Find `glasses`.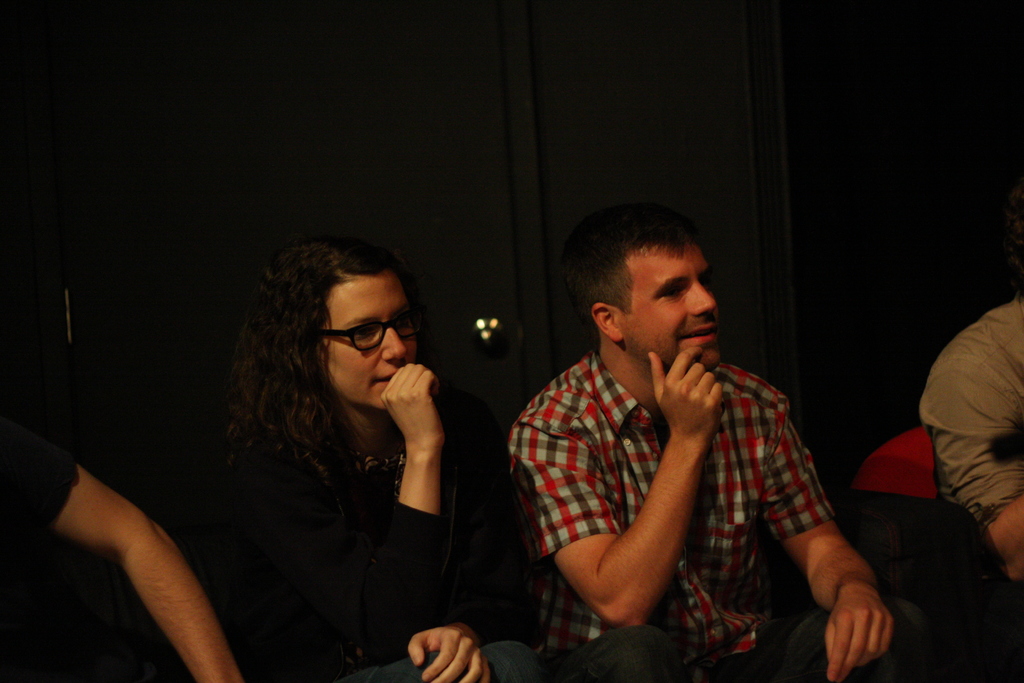
detection(323, 304, 428, 352).
